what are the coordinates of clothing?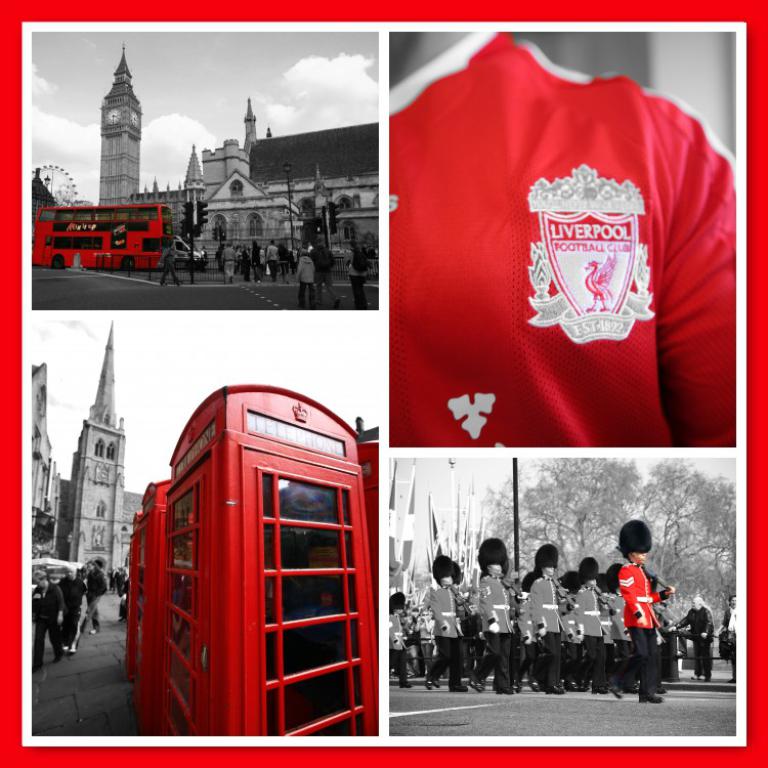
box(347, 255, 370, 310).
